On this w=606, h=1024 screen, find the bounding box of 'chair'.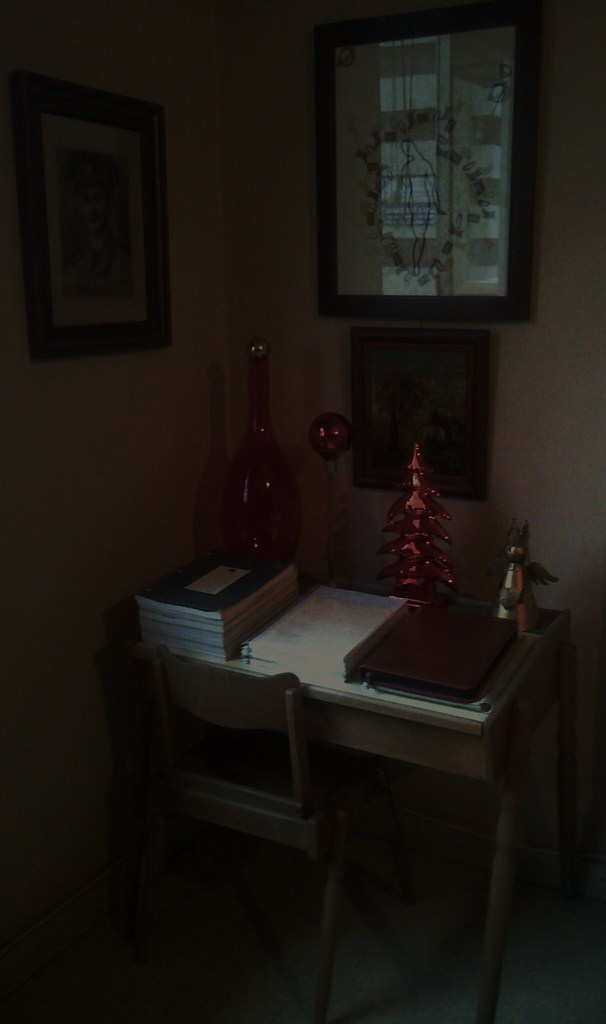
Bounding box: box=[145, 645, 394, 1023].
